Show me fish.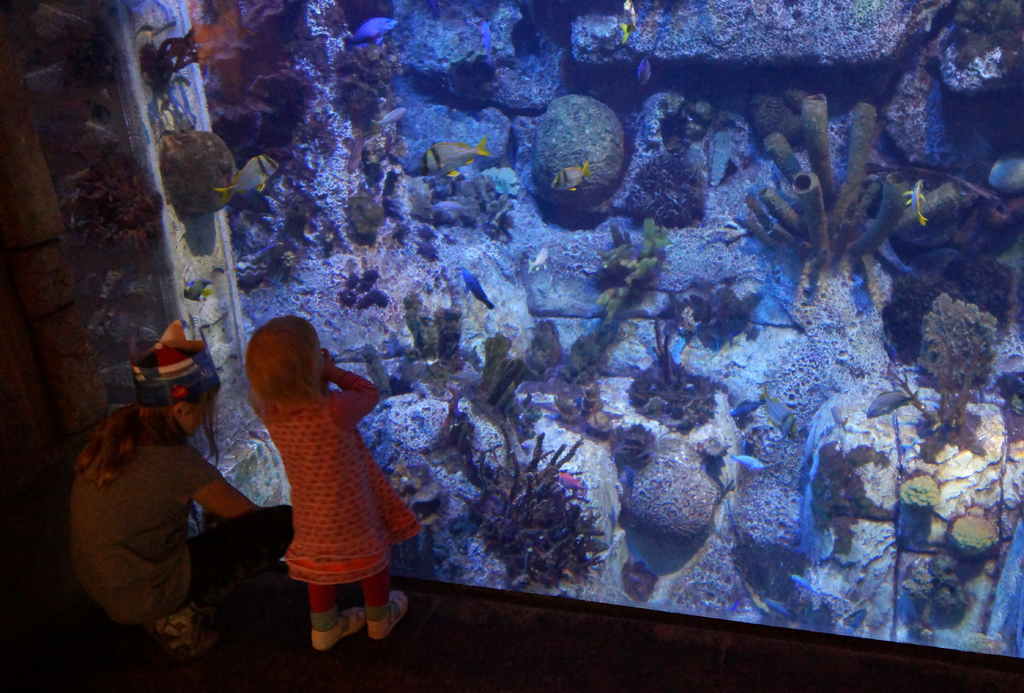
fish is here: (x1=210, y1=154, x2=280, y2=200).
